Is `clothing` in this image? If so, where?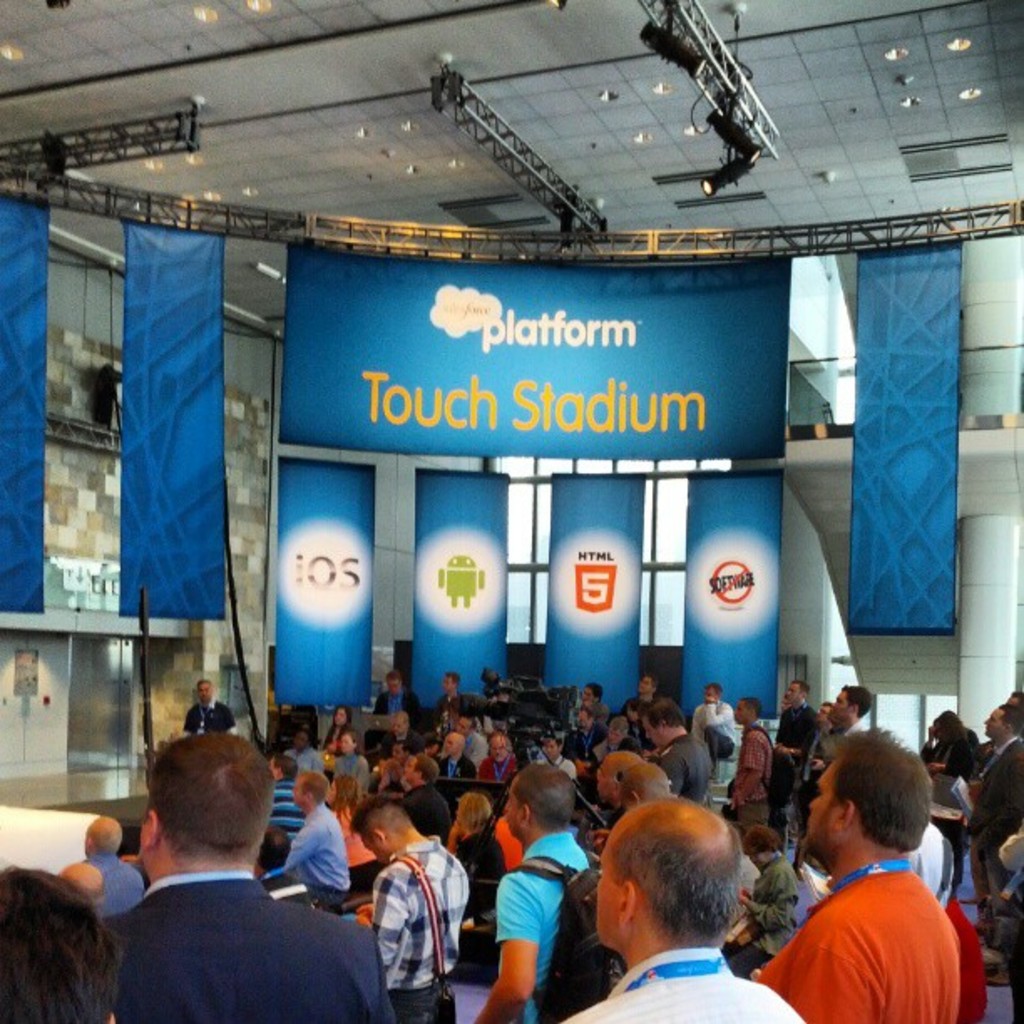
Yes, at select_region(368, 838, 472, 1022).
